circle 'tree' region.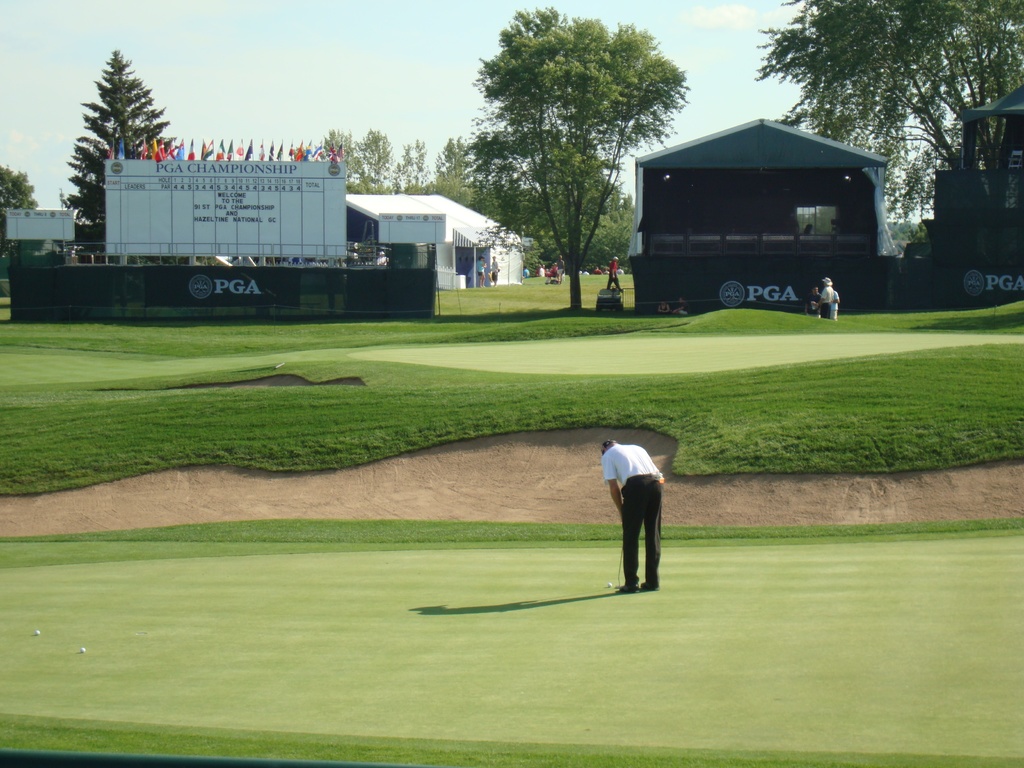
Region: [313,122,478,217].
